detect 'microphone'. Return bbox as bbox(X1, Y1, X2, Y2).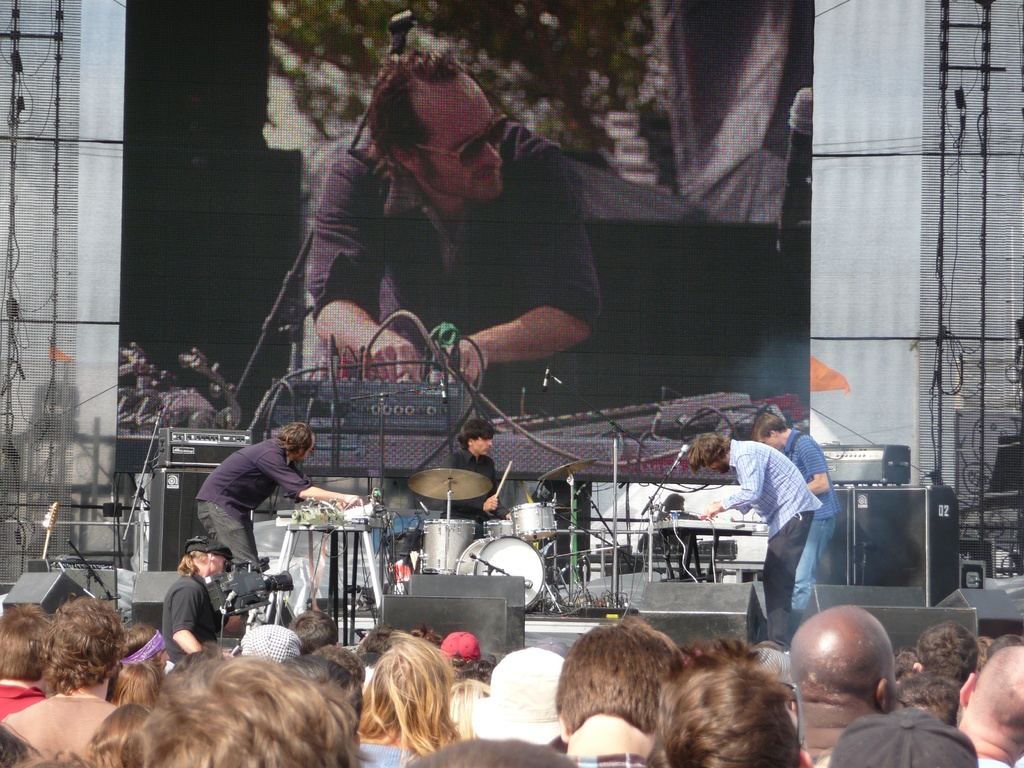
bbox(541, 365, 552, 391).
